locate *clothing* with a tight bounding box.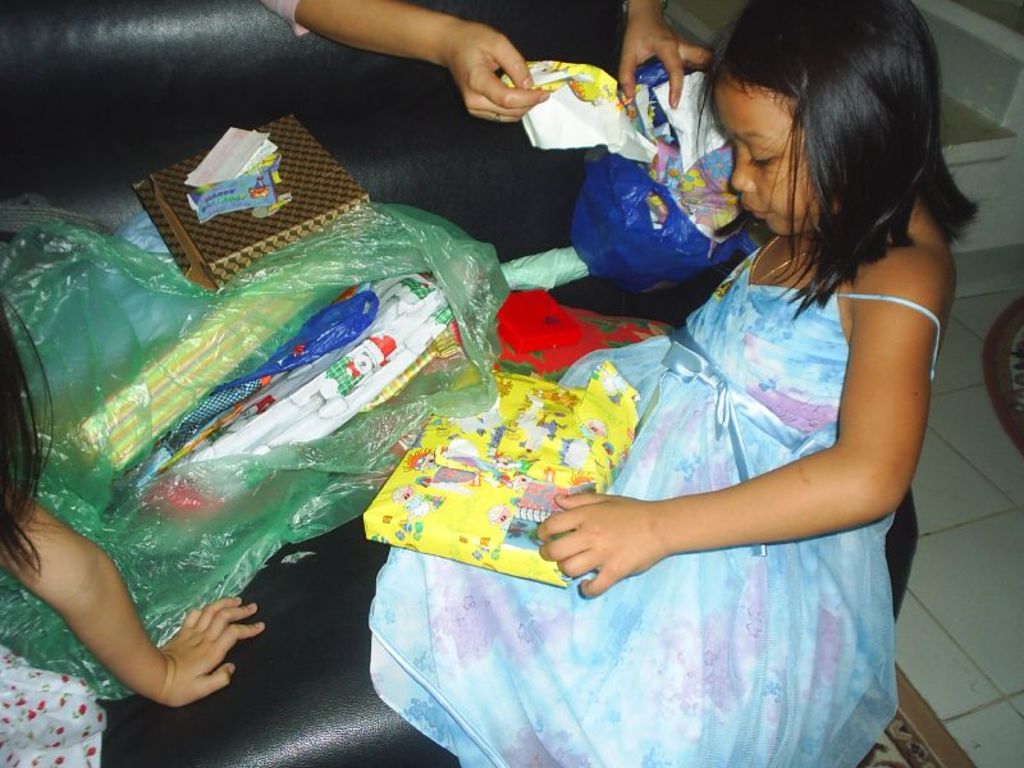
(x1=1, y1=645, x2=110, y2=767).
